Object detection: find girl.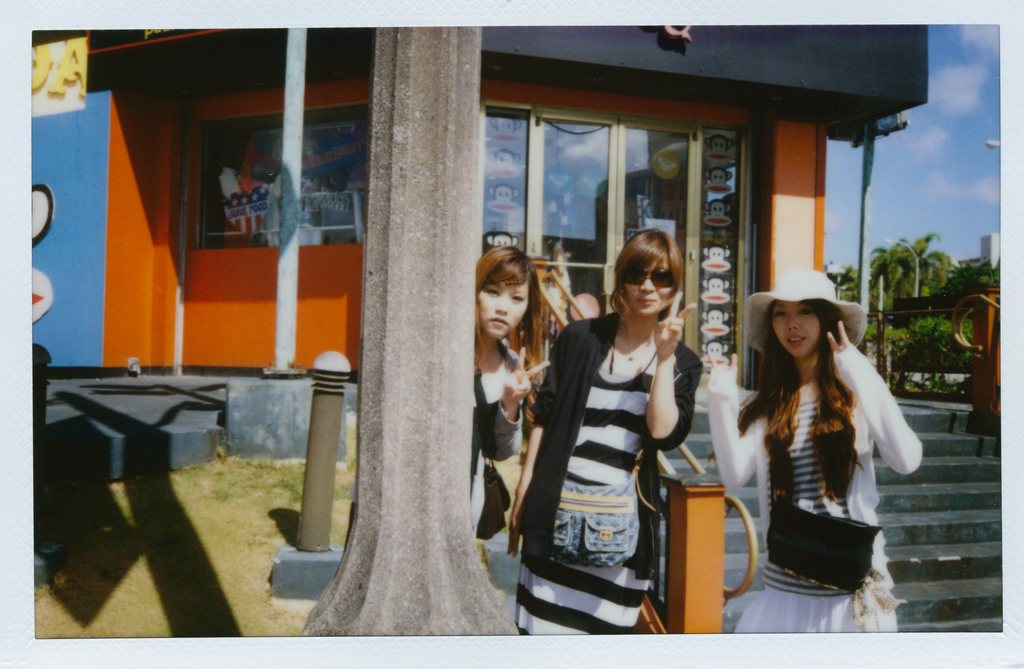
crop(514, 229, 703, 653).
